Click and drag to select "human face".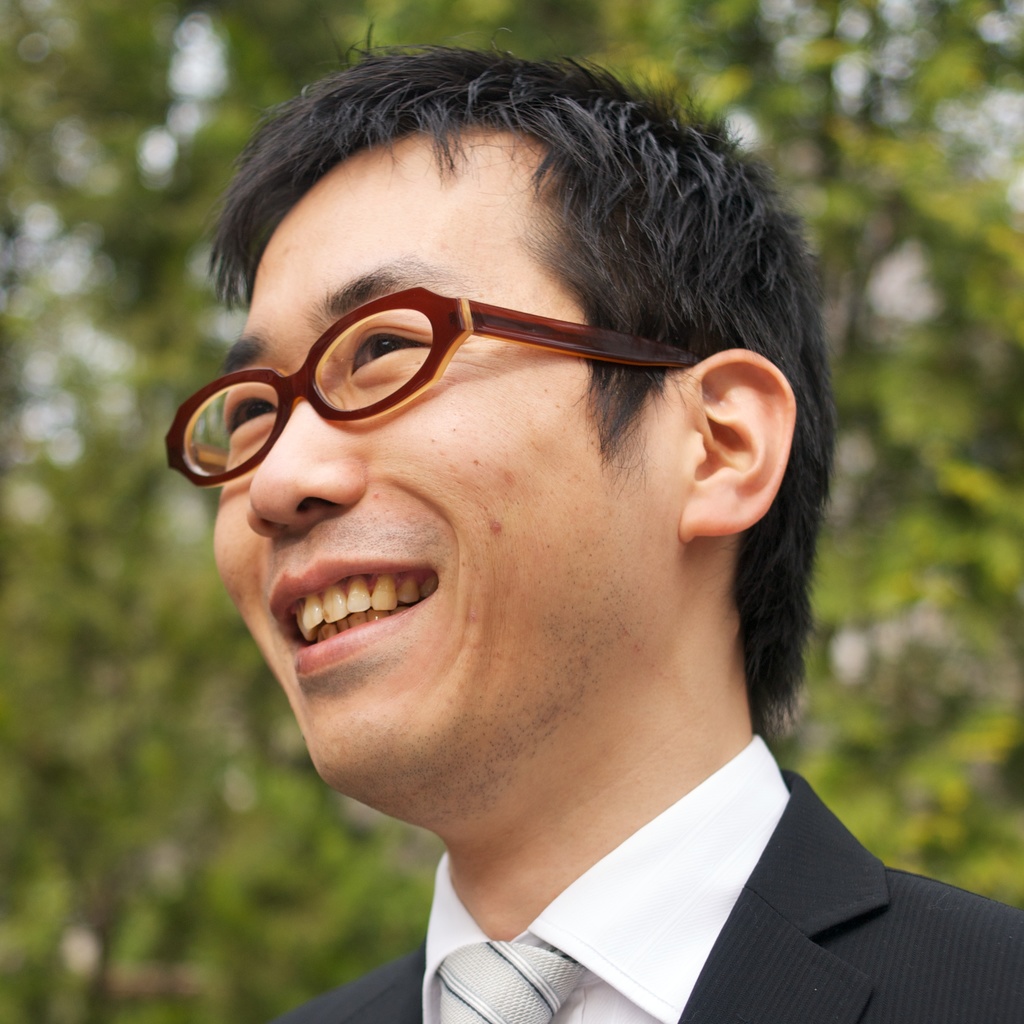
Selection: x1=169, y1=152, x2=682, y2=816.
